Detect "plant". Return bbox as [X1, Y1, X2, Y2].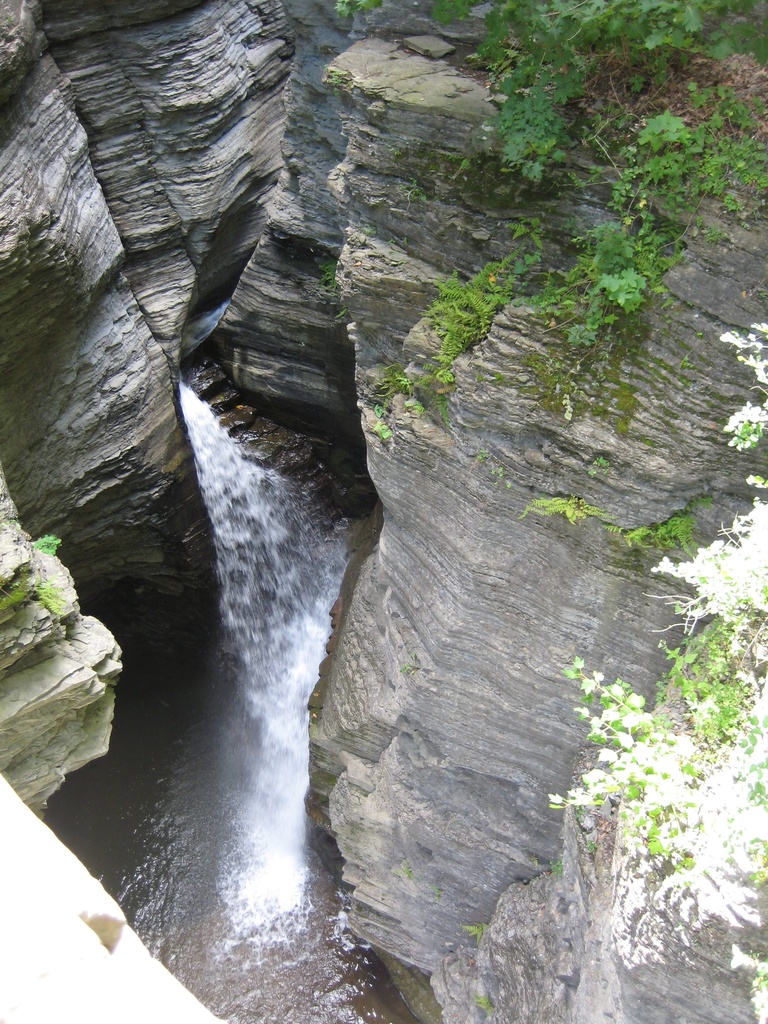
[33, 529, 58, 554].
